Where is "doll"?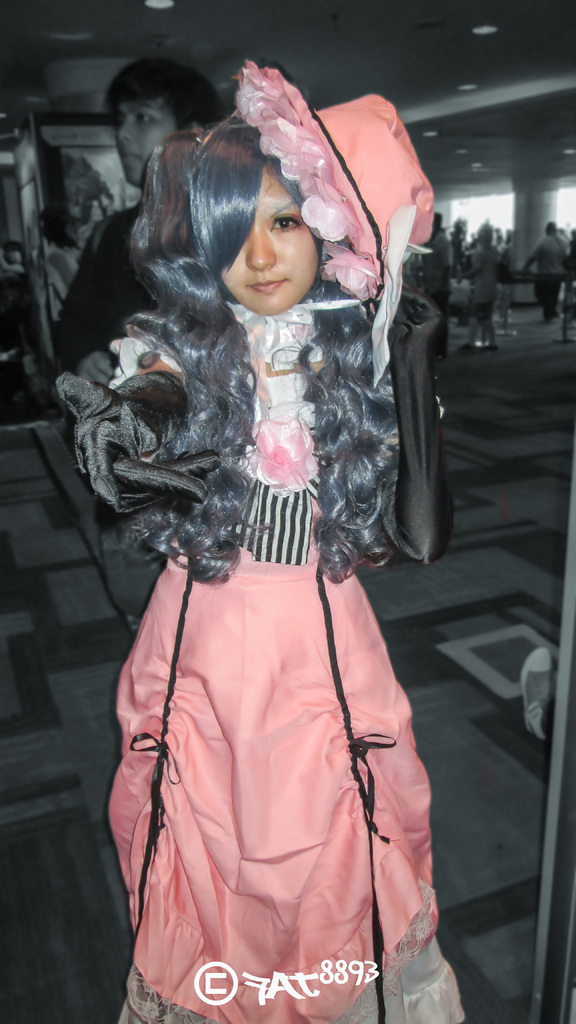
[x1=64, y1=90, x2=470, y2=1023].
